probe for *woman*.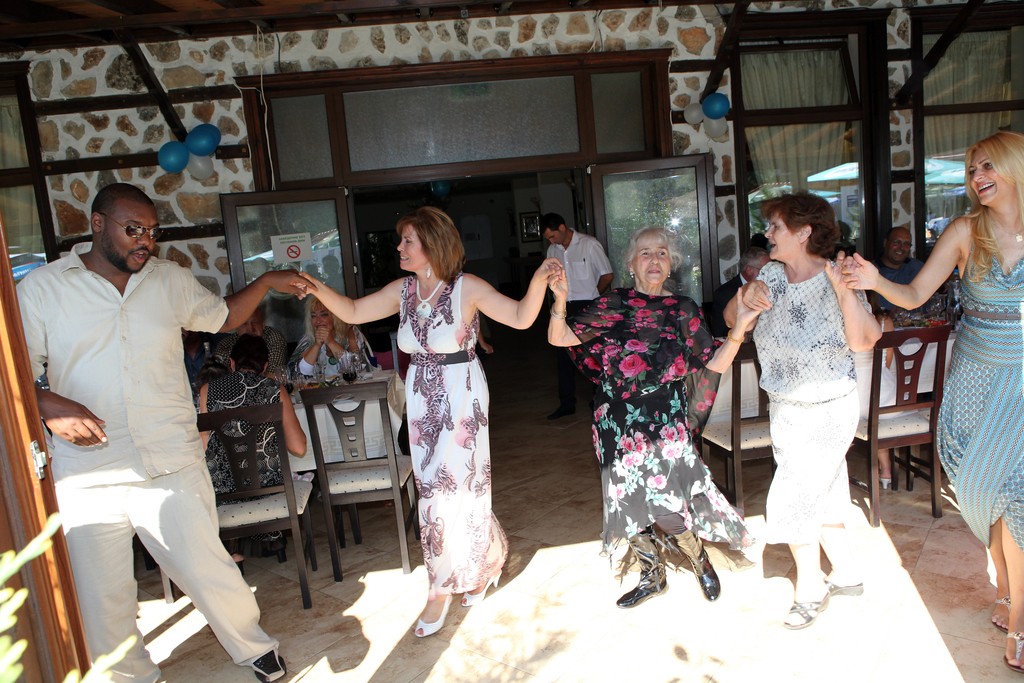
Probe result: region(575, 215, 752, 599).
